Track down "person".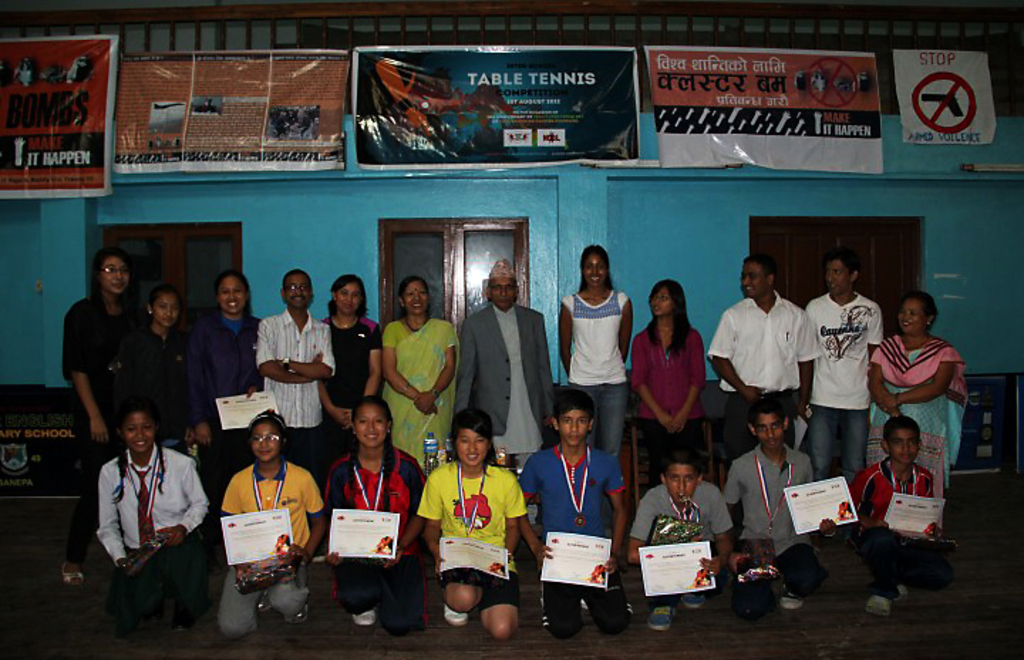
Tracked to [796,250,885,489].
